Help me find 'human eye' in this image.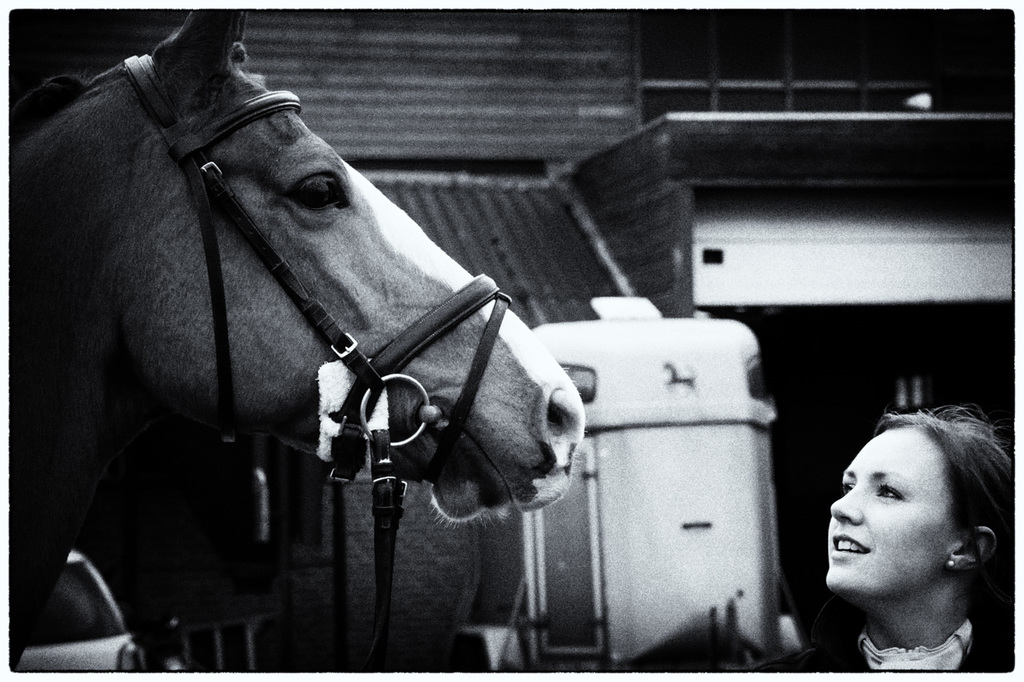
Found it: {"x1": 832, "y1": 481, "x2": 856, "y2": 495}.
